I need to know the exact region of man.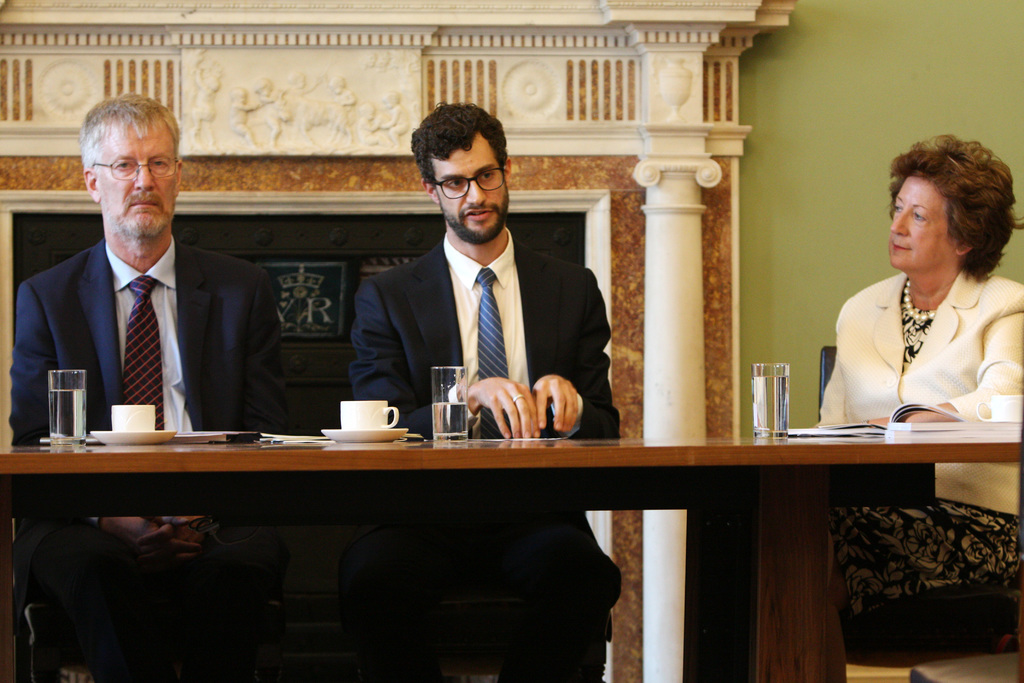
Region: (339,88,620,682).
